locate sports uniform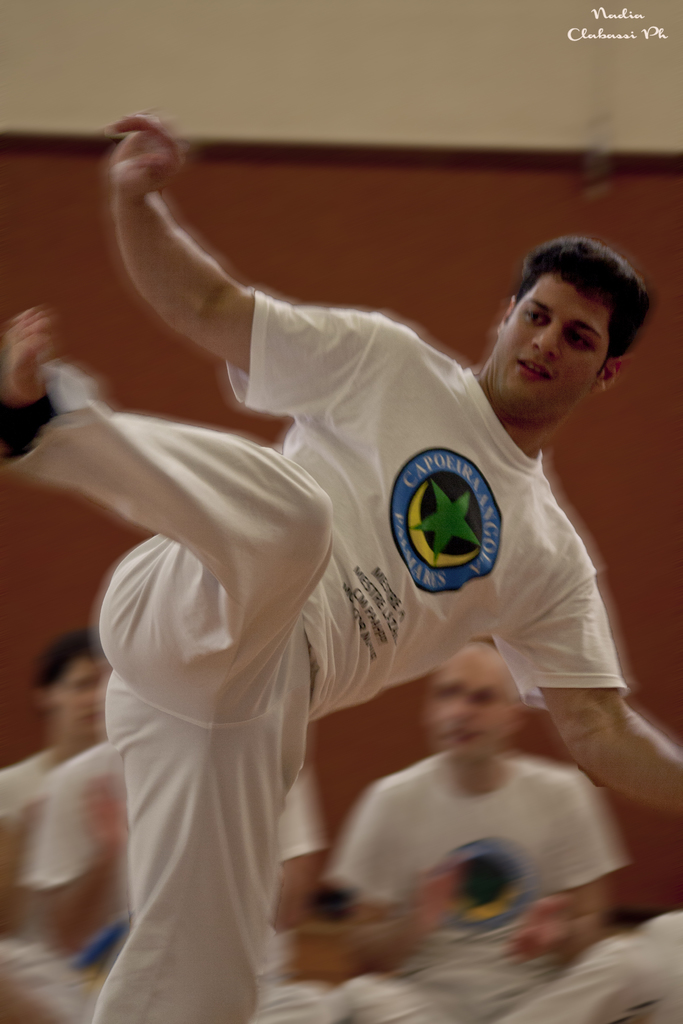
338, 733, 682, 1008
